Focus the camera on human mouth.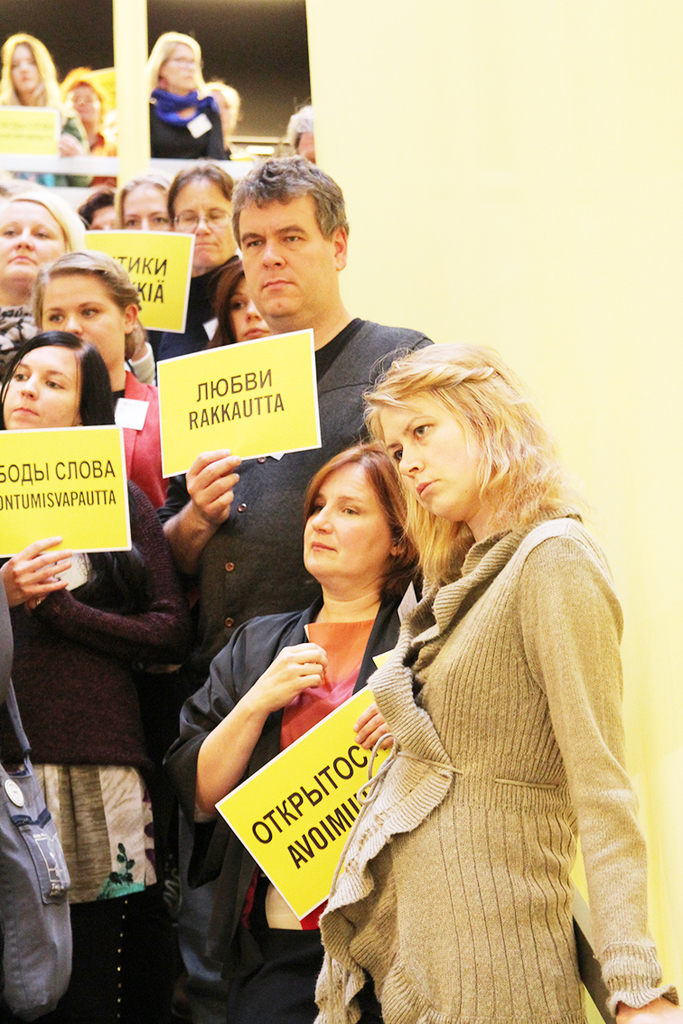
Focus region: 196:239:224:252.
